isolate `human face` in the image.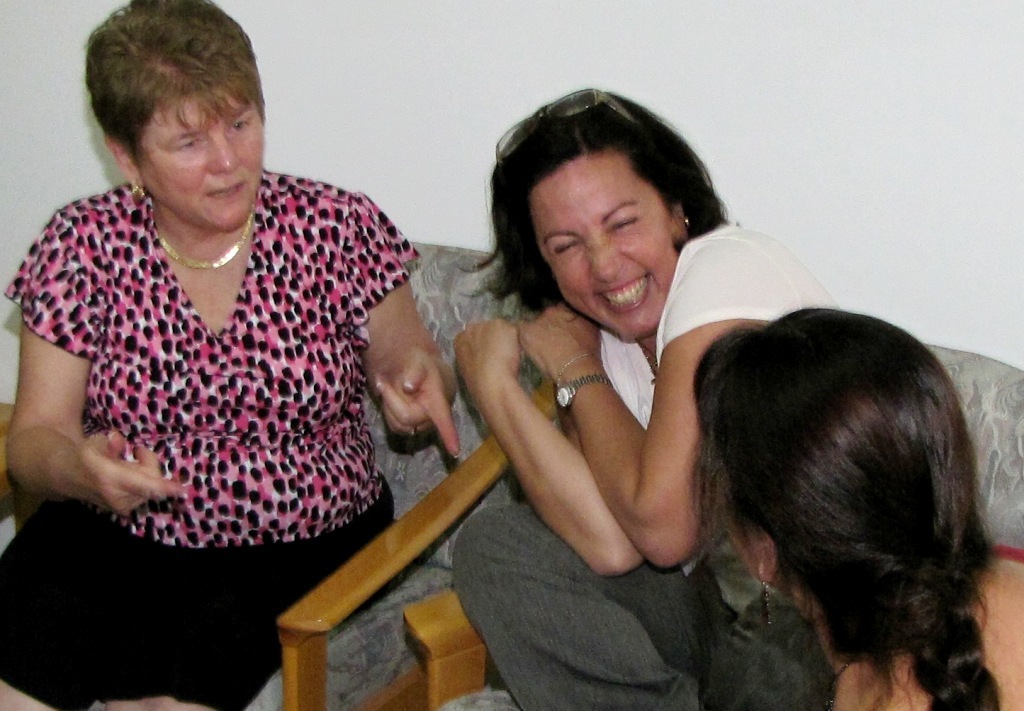
Isolated region: 140 91 268 230.
